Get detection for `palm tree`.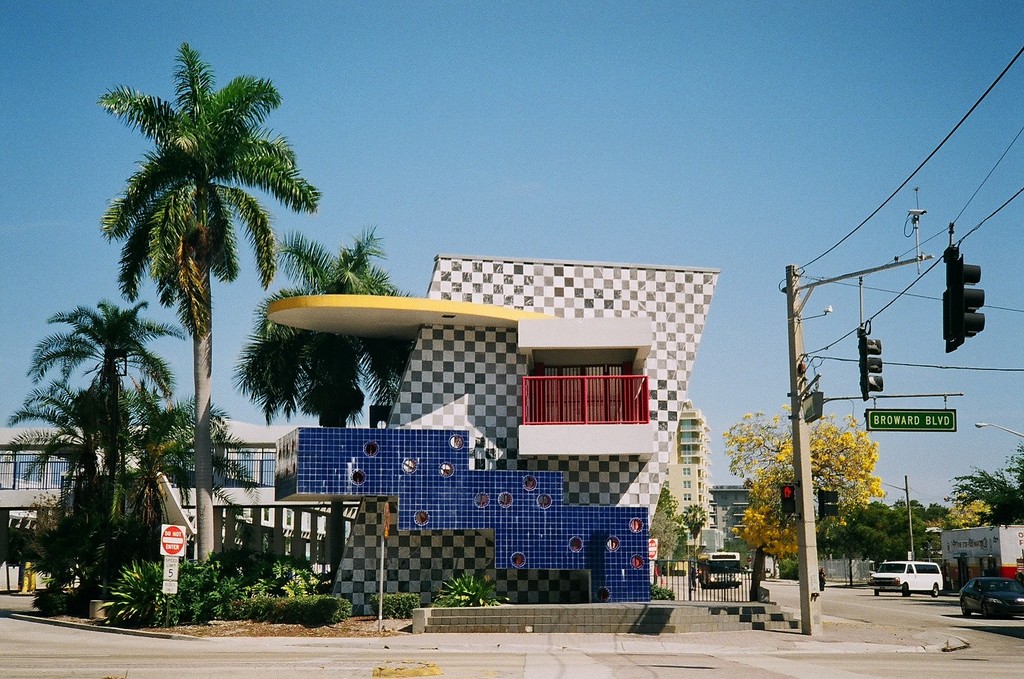
Detection: Rect(34, 306, 187, 606).
